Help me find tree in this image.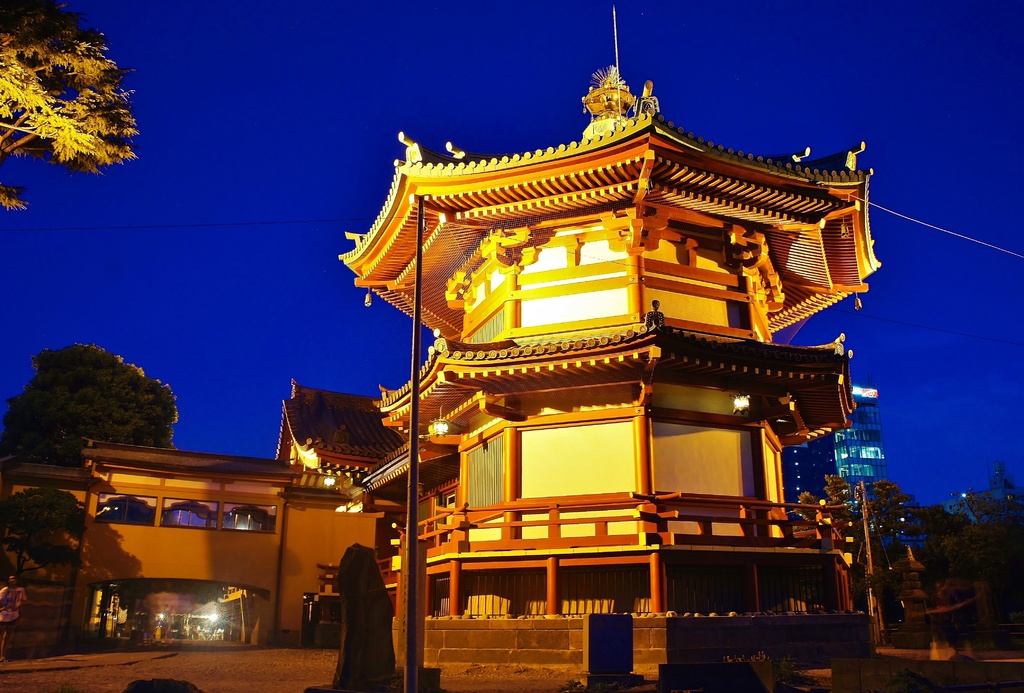
Found it: region(0, 339, 173, 466).
